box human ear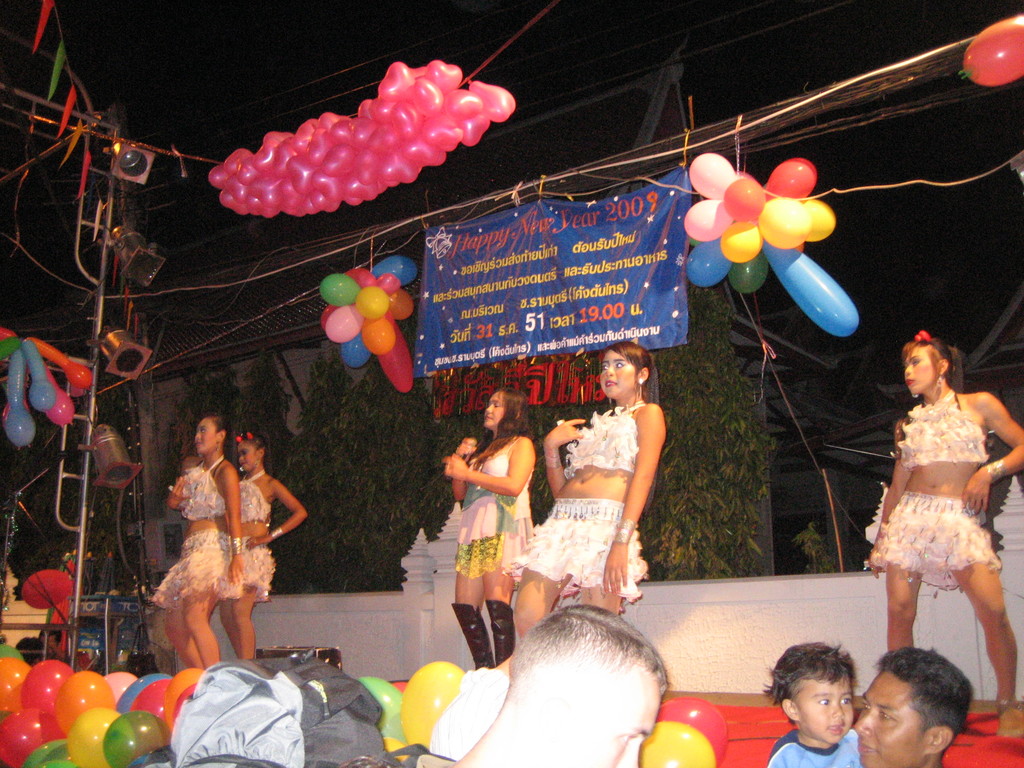
bbox(779, 696, 801, 719)
